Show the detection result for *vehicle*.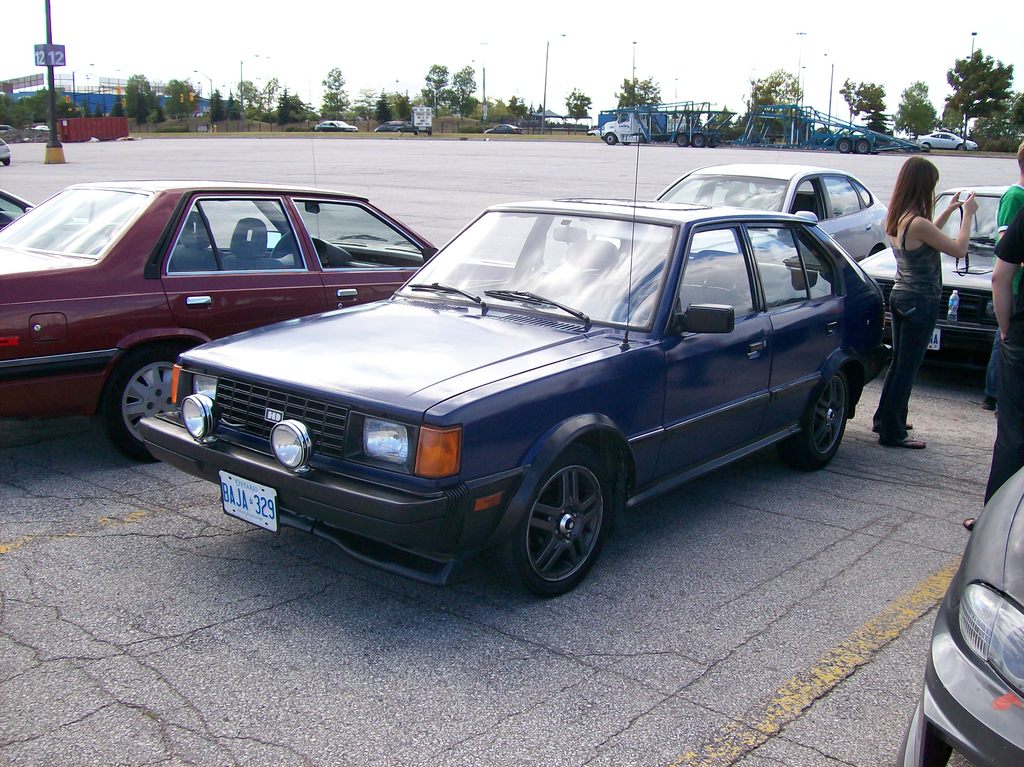
select_region(740, 103, 927, 156).
